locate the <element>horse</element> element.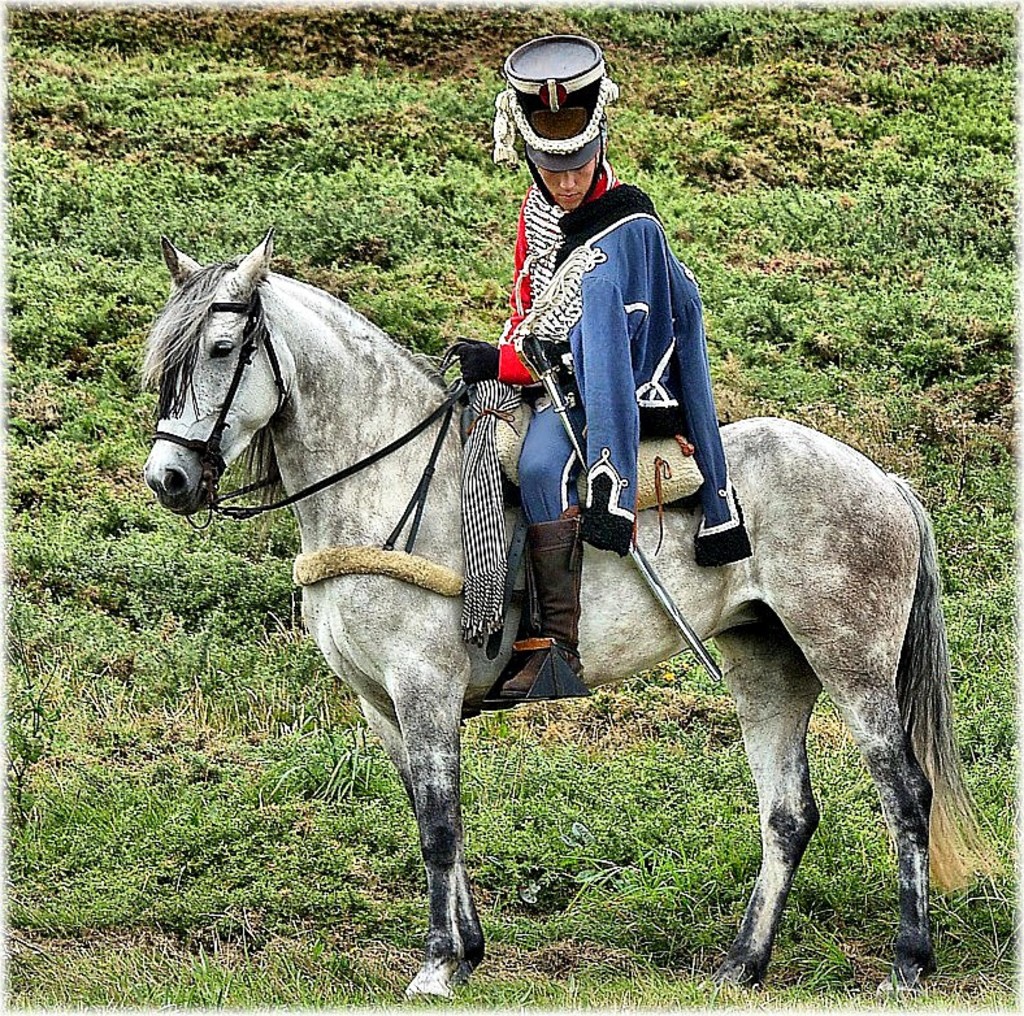
Element bbox: [x1=146, y1=229, x2=1010, y2=1003].
